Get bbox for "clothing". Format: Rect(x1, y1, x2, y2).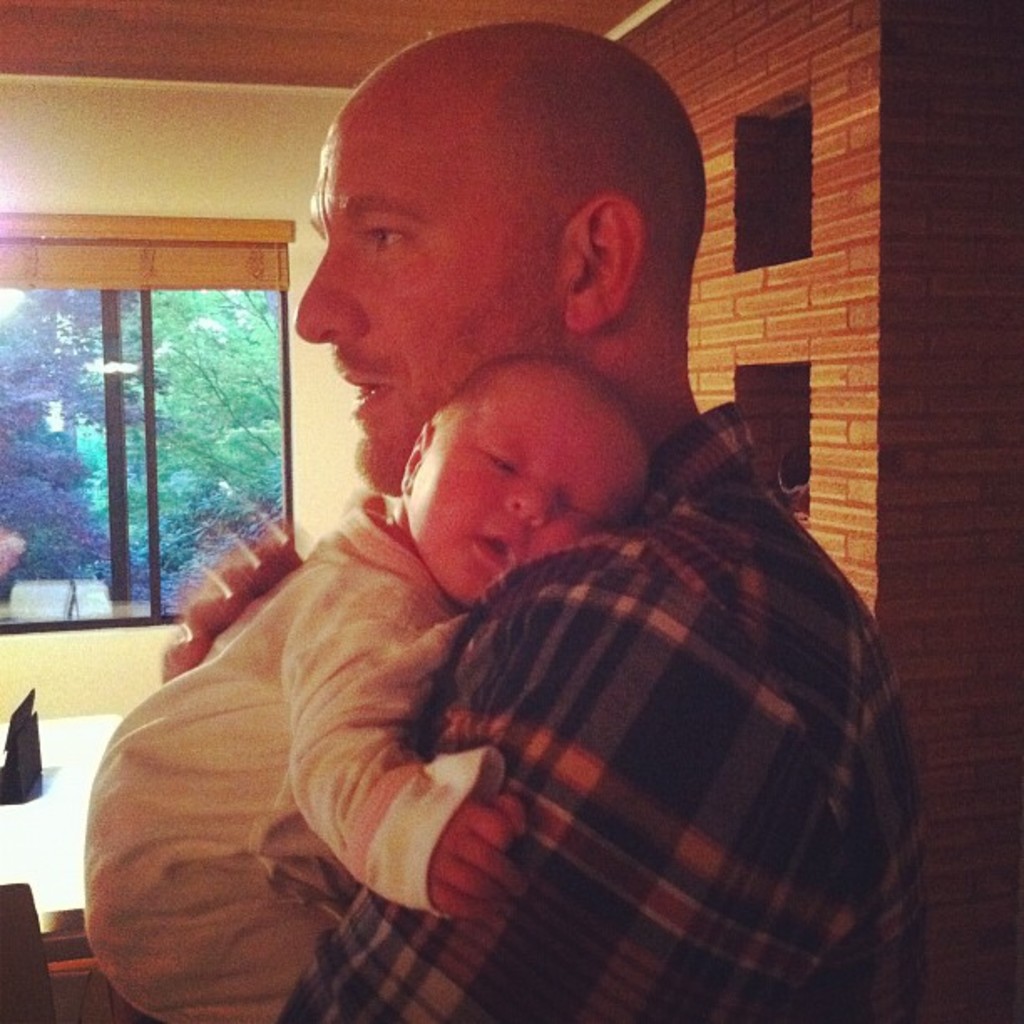
Rect(318, 398, 954, 1016).
